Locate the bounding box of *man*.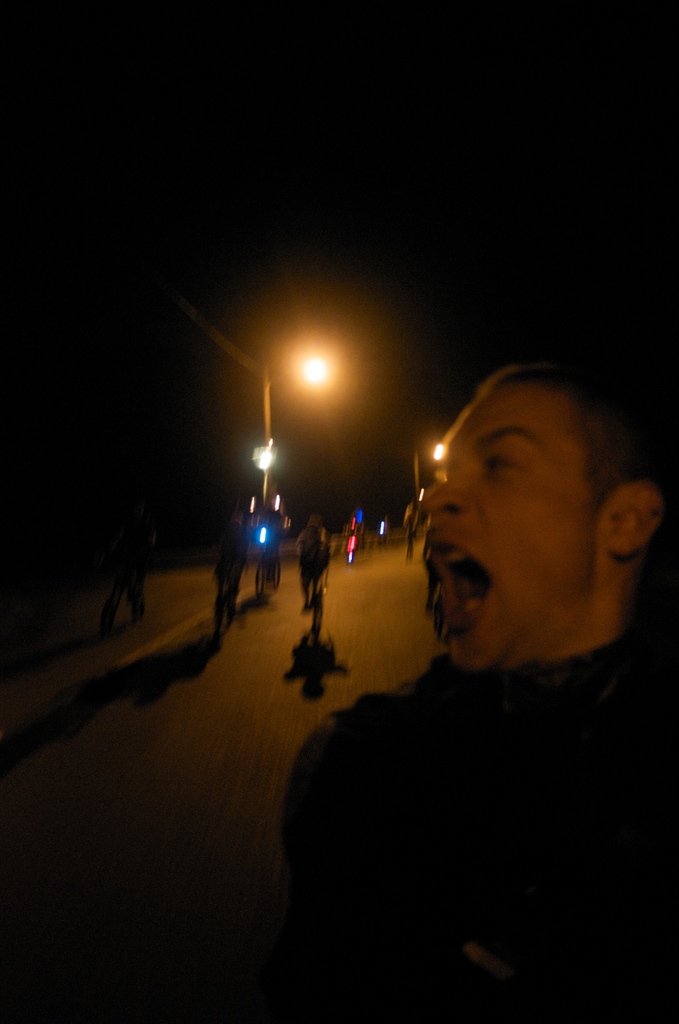
Bounding box: BBox(285, 368, 678, 1023).
